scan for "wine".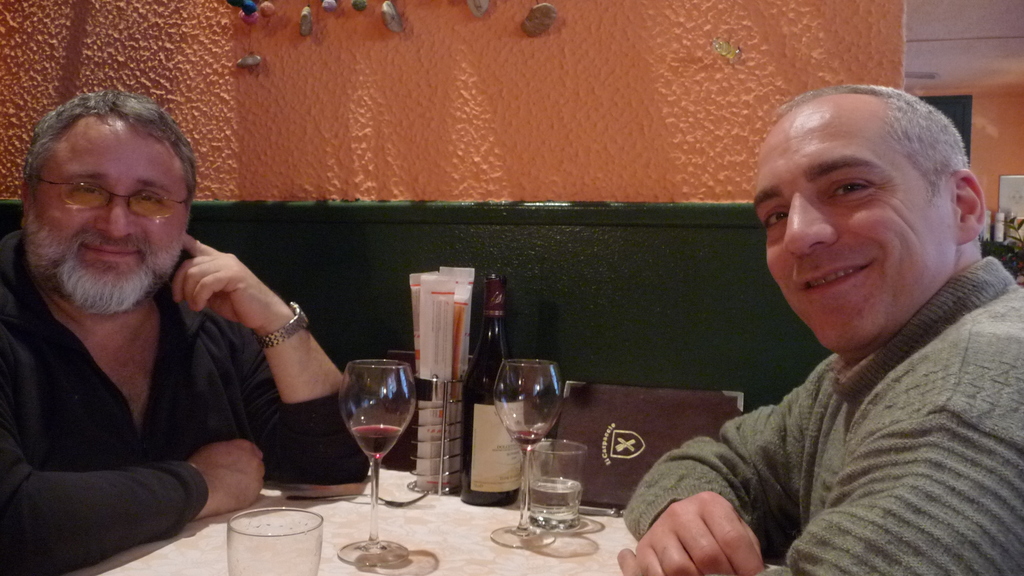
Scan result: <box>454,266,525,507</box>.
